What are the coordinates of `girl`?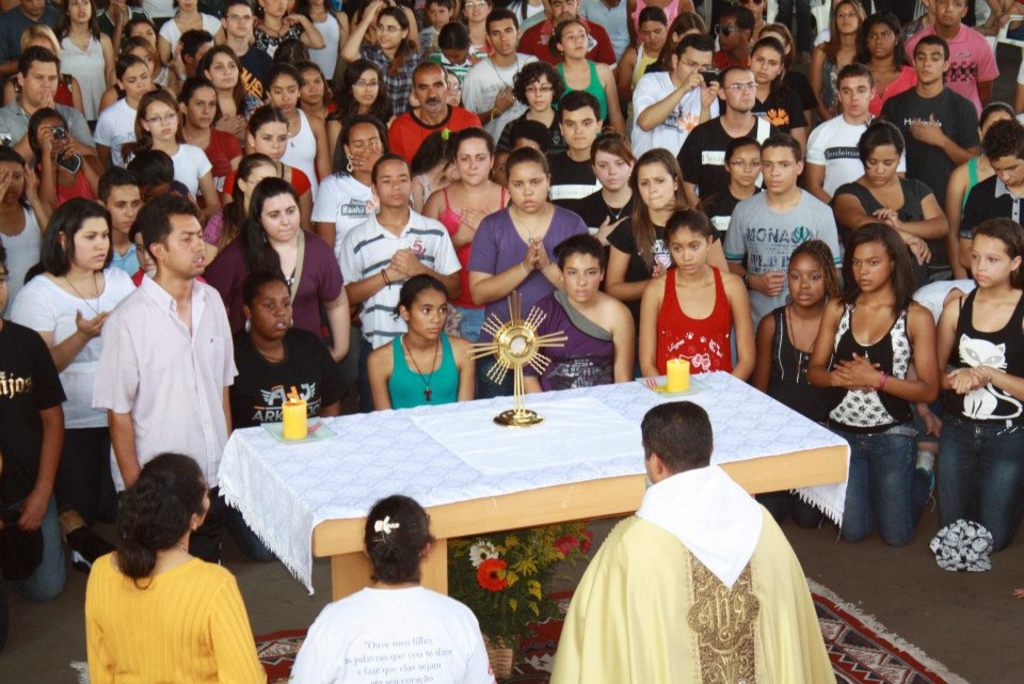
box=[52, 0, 112, 124].
